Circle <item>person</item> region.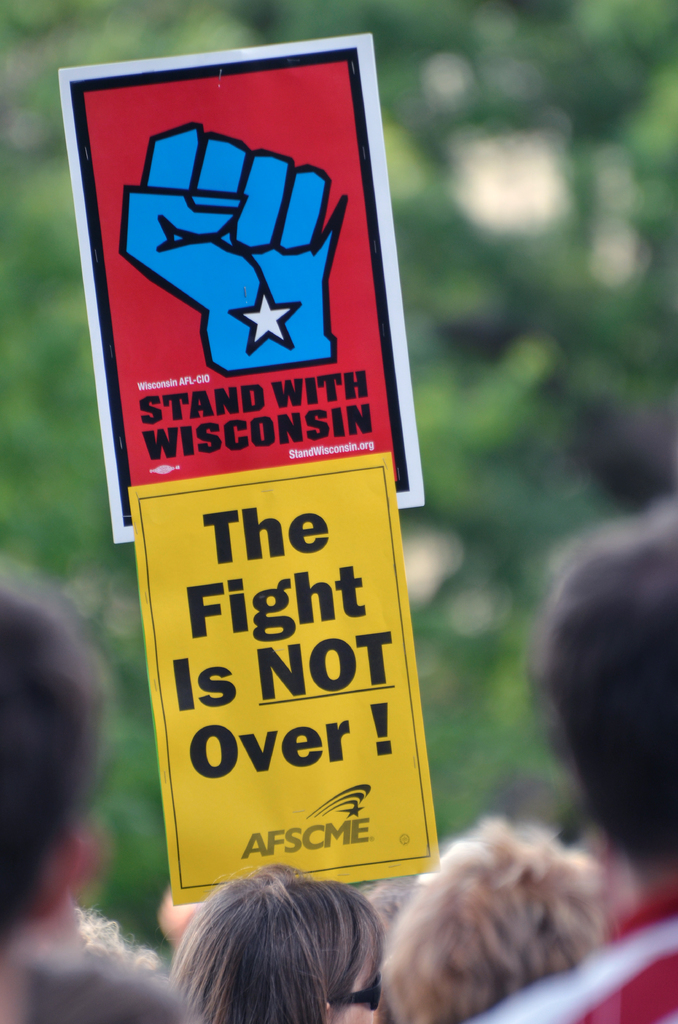
Region: (x1=149, y1=835, x2=424, y2=1021).
